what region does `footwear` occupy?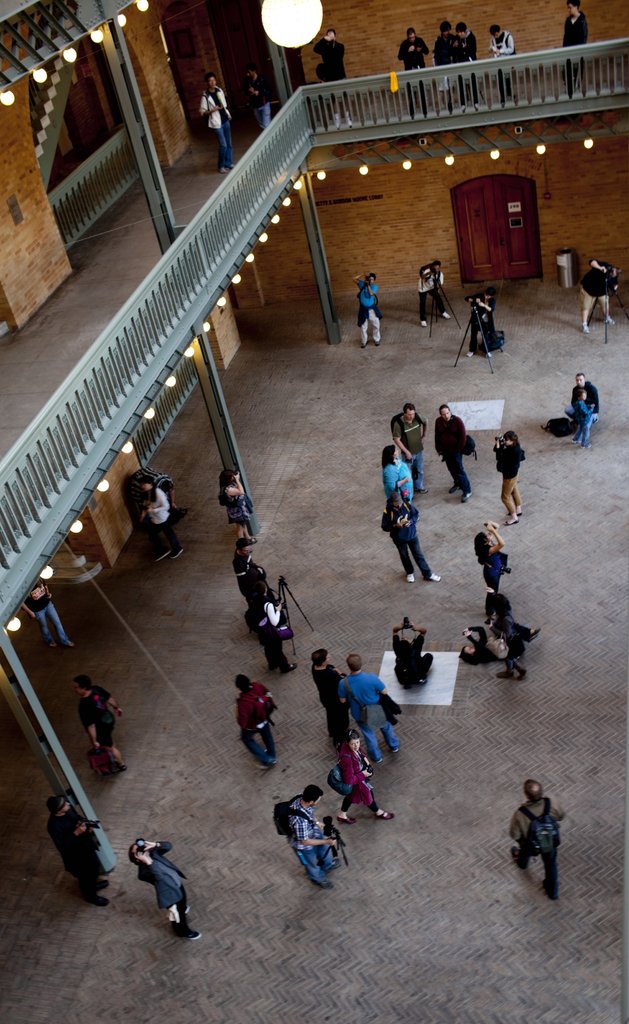
left=449, top=481, right=457, bottom=493.
